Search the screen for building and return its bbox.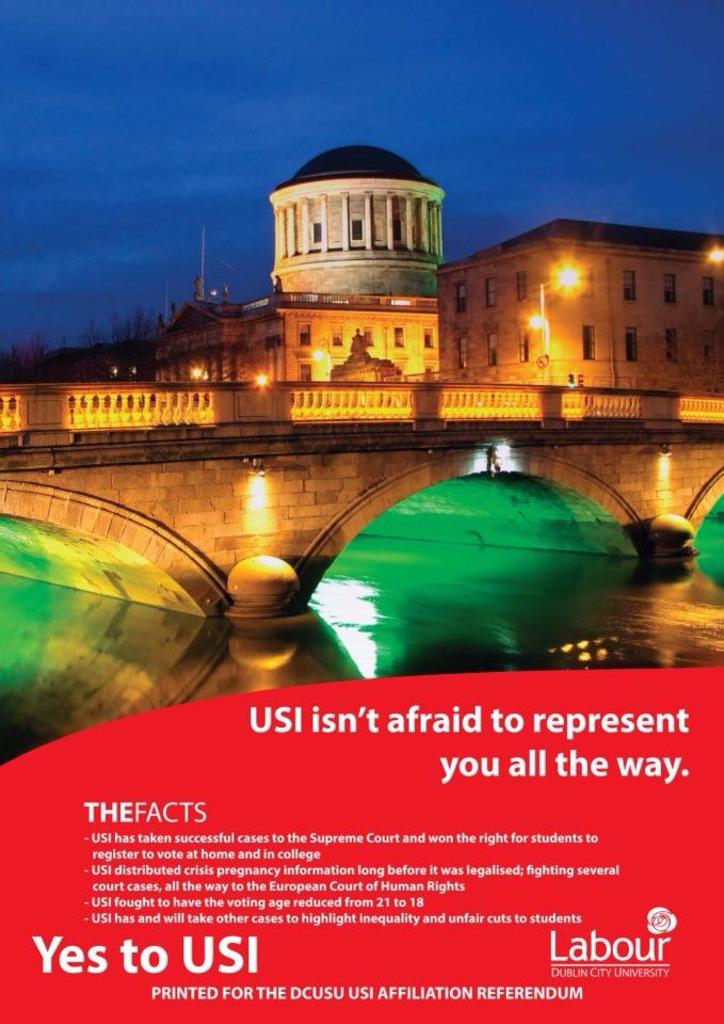
Found: [left=149, top=291, right=444, bottom=386].
